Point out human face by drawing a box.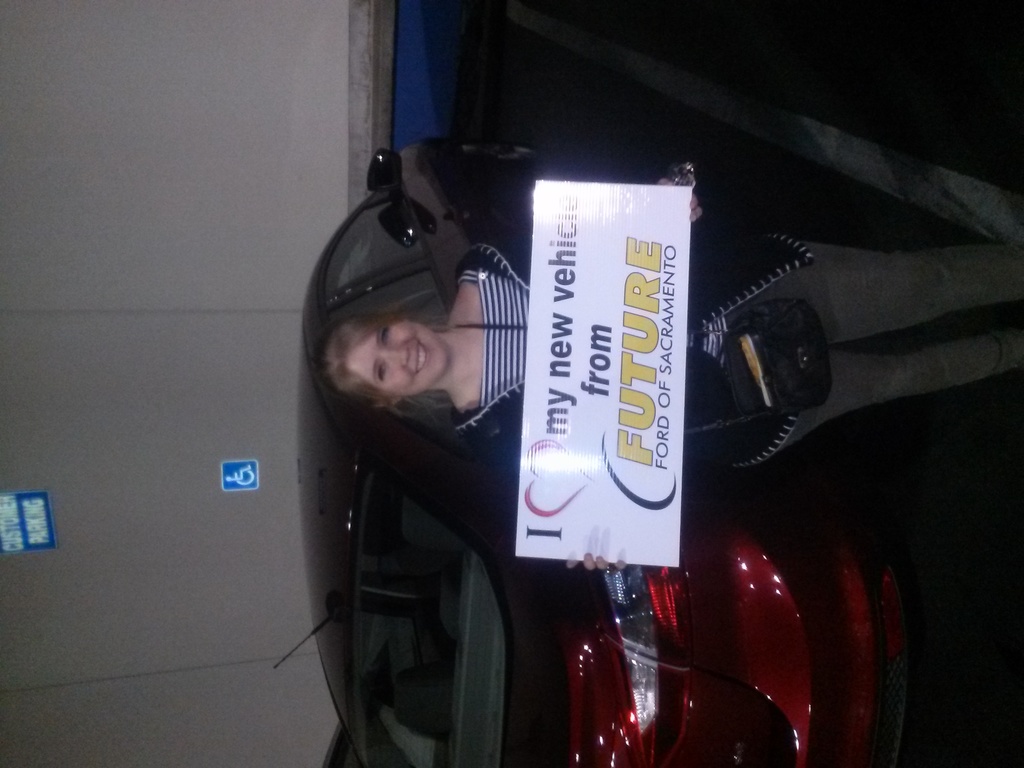
347:318:453:398.
